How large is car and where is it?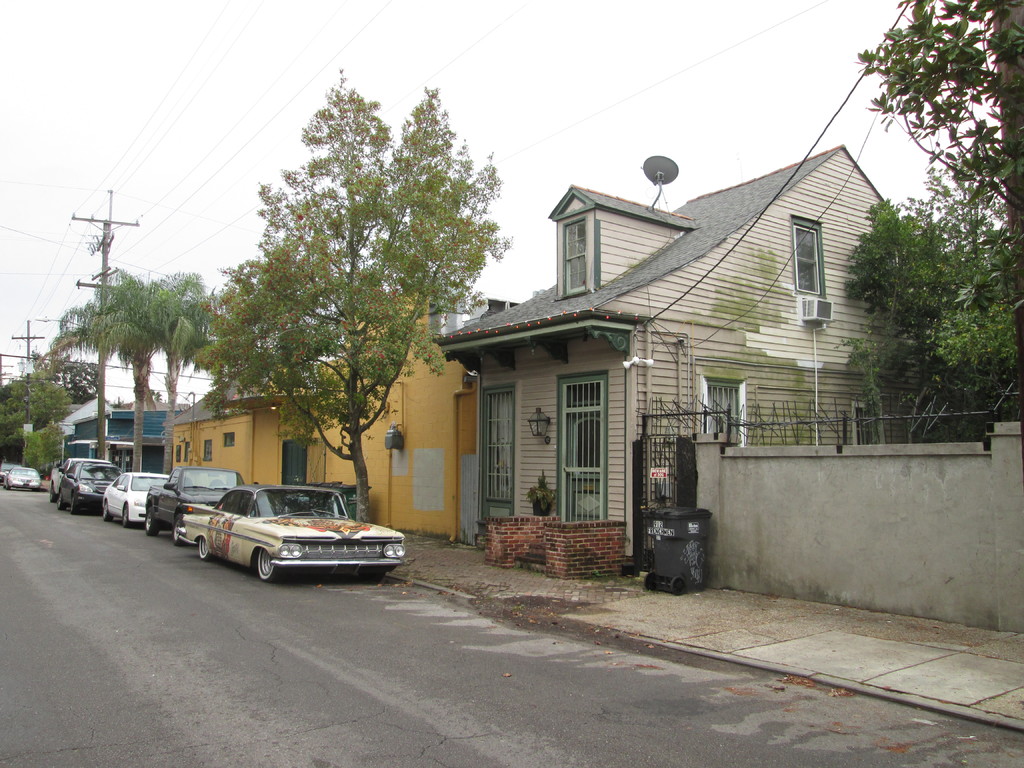
Bounding box: [144,463,242,546].
